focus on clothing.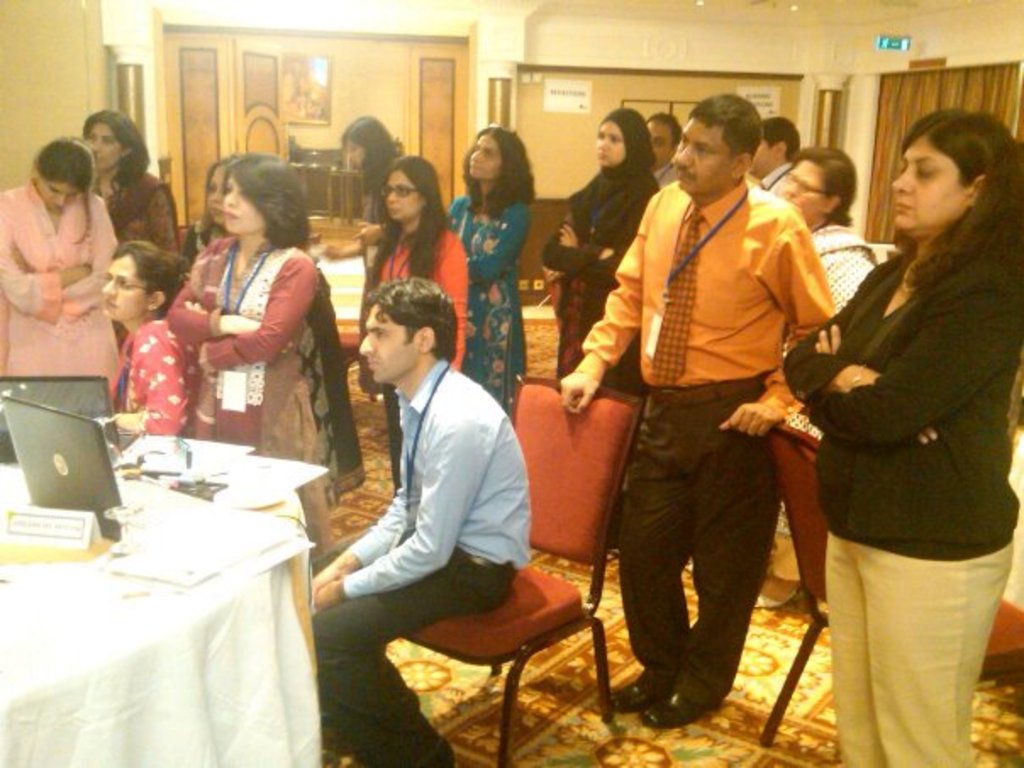
Focused at 773 227 873 595.
